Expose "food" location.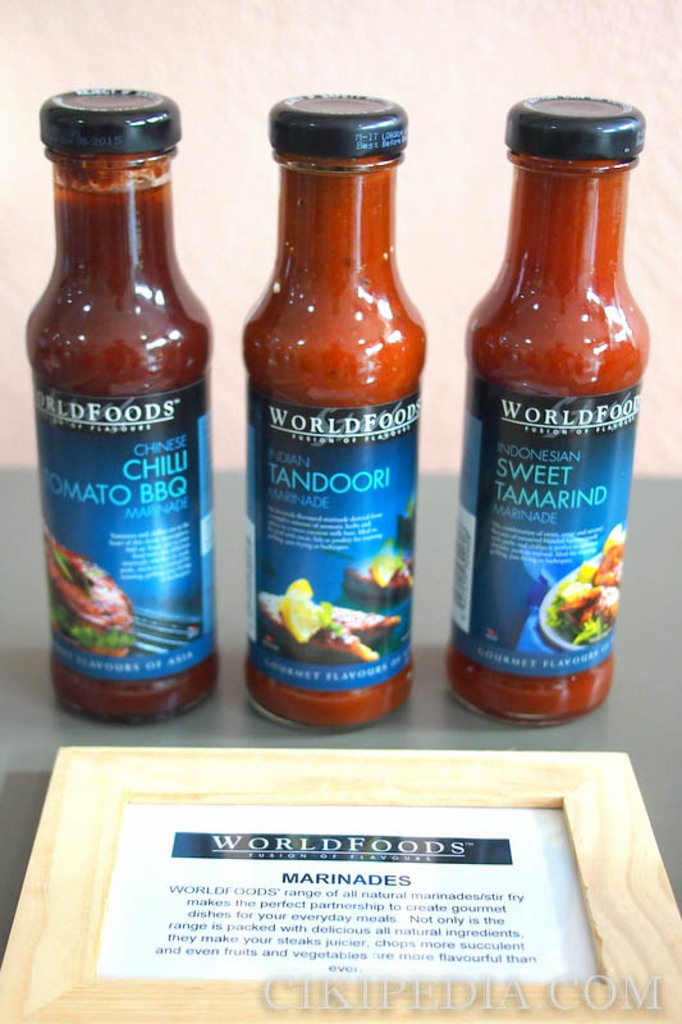
Exposed at locate(545, 530, 618, 644).
